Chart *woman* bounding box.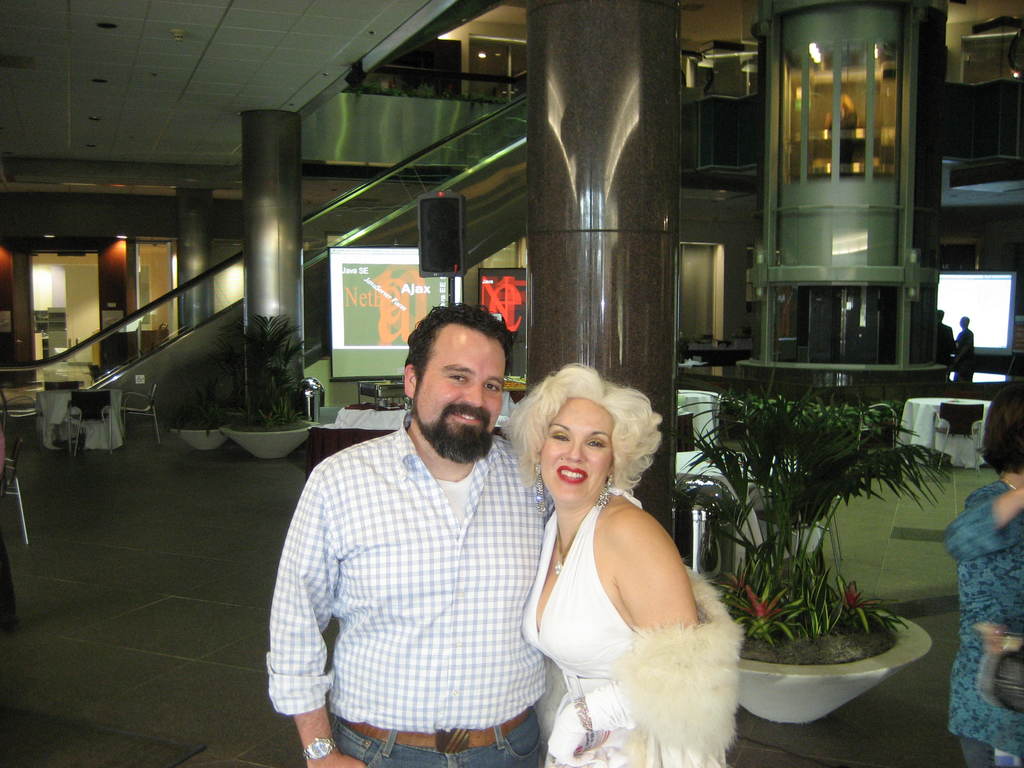
Charted: rect(500, 342, 739, 767).
